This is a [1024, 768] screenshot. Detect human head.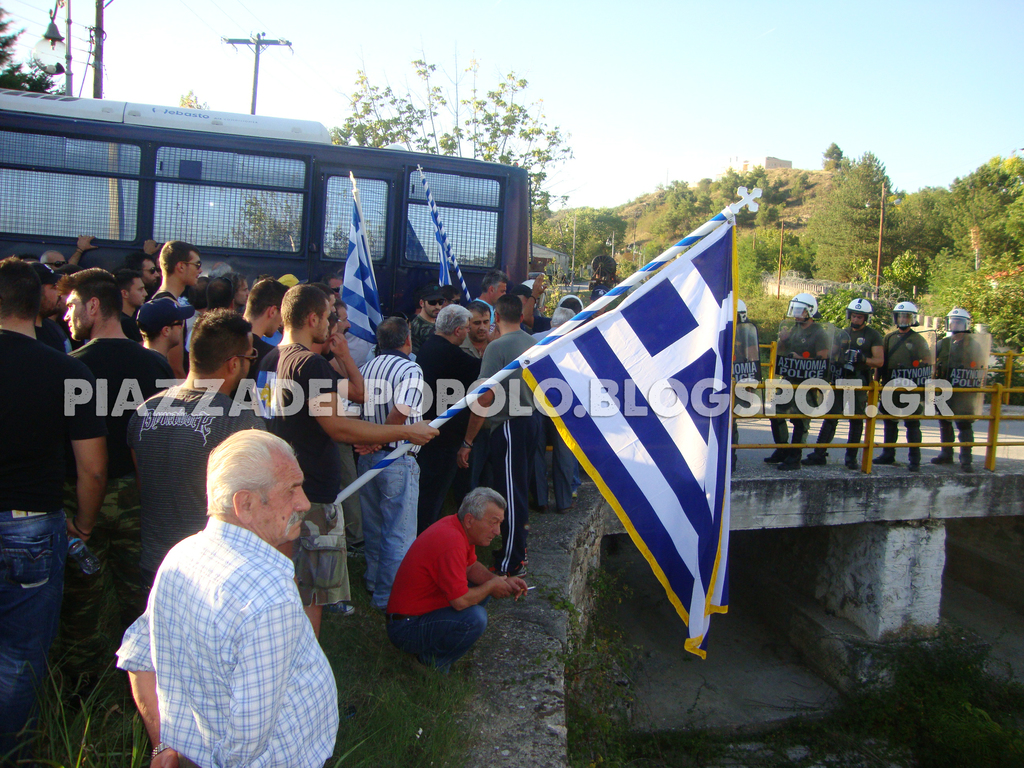
box(31, 260, 65, 316).
